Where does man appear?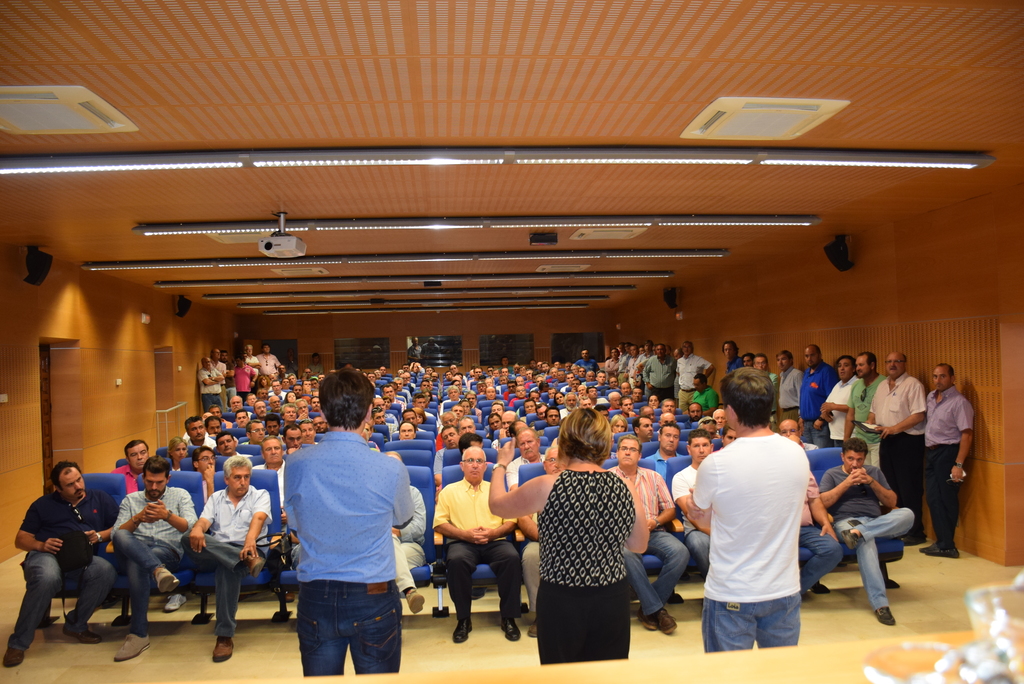
Appears at pyautogui.locateOnScreen(753, 354, 778, 436).
